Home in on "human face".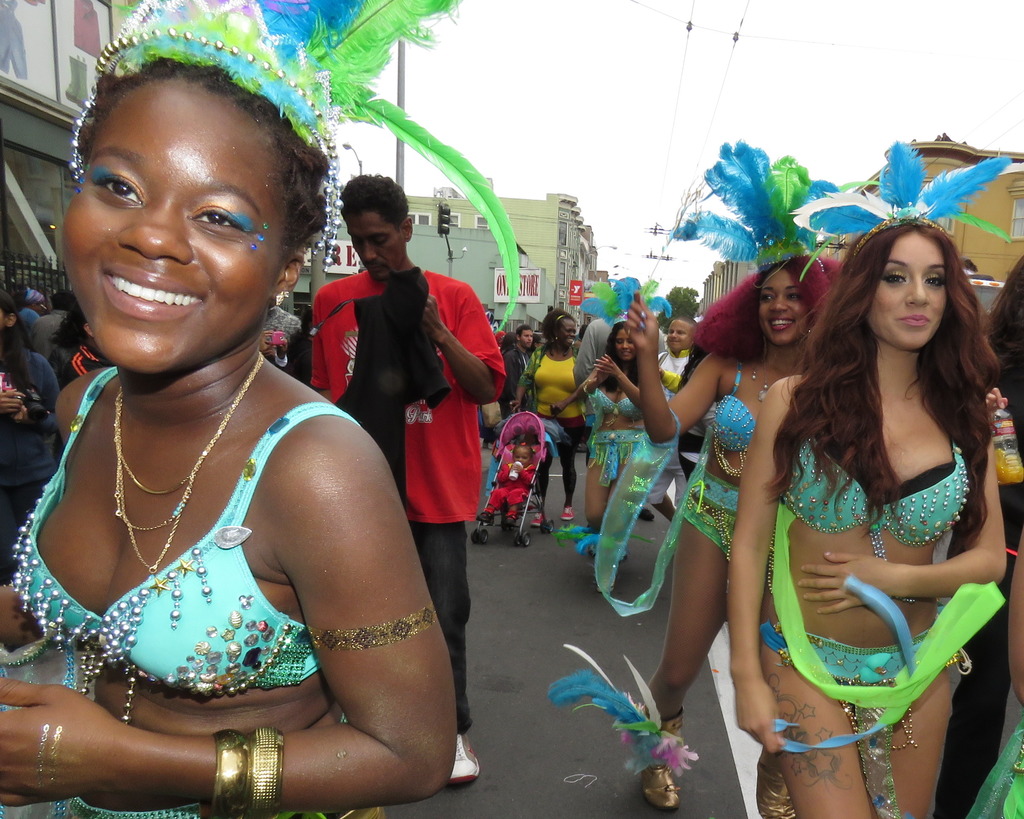
Homed in at [613, 330, 634, 360].
